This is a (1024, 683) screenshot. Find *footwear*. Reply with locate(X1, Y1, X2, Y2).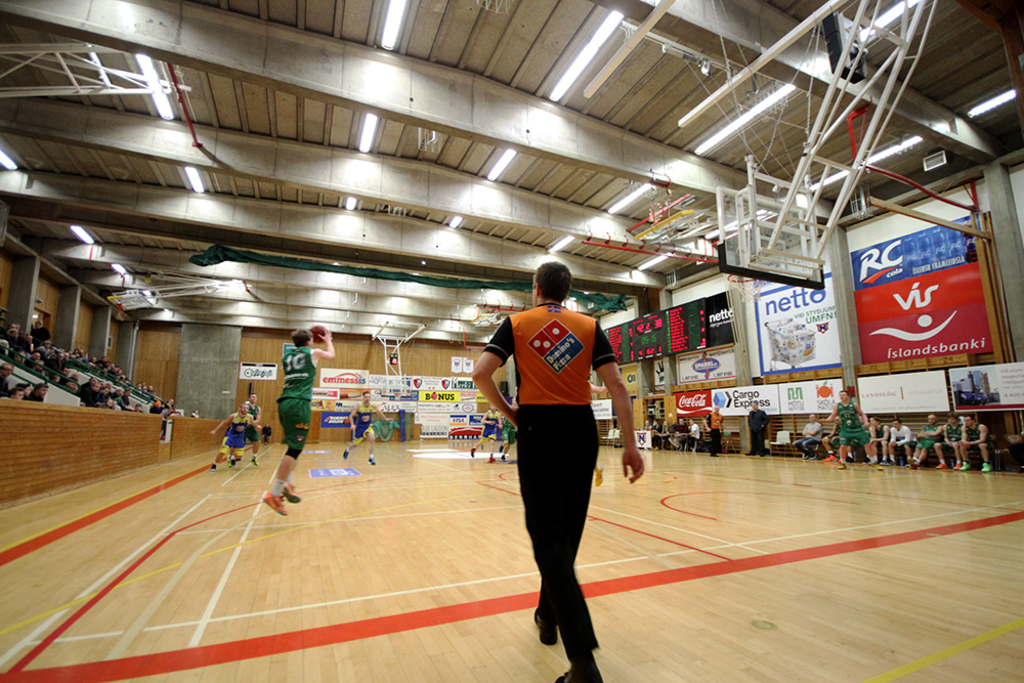
locate(531, 606, 558, 645).
